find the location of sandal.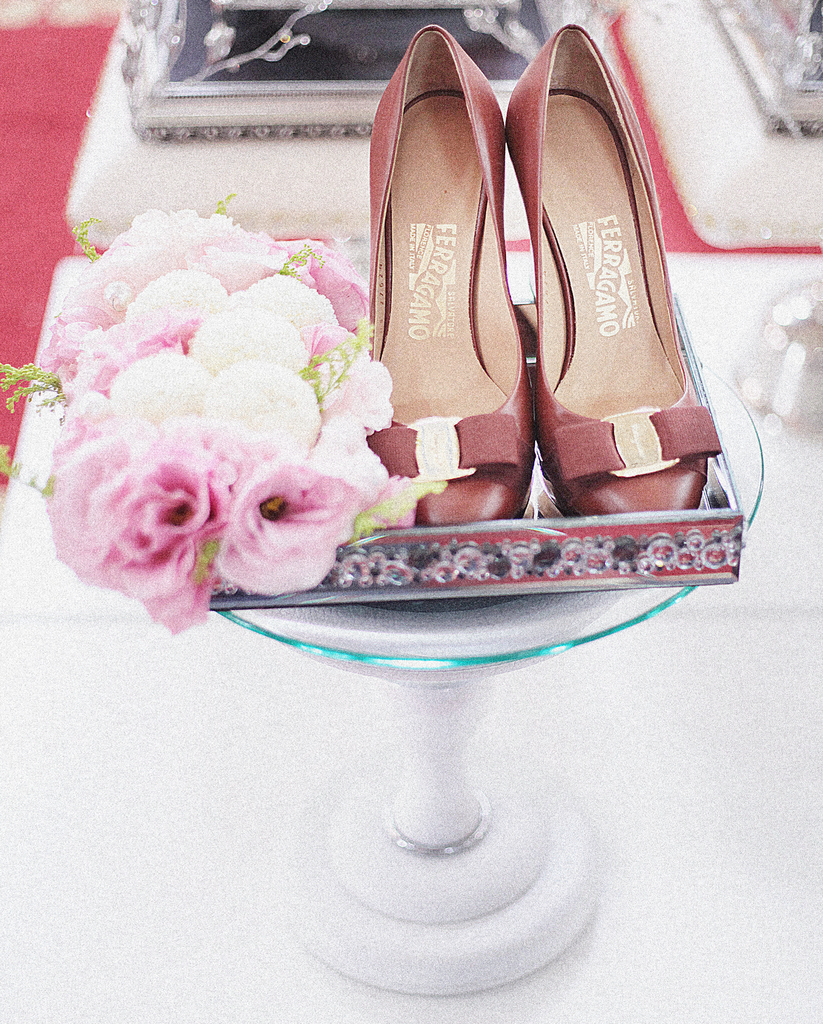
Location: bbox=[359, 25, 538, 527].
